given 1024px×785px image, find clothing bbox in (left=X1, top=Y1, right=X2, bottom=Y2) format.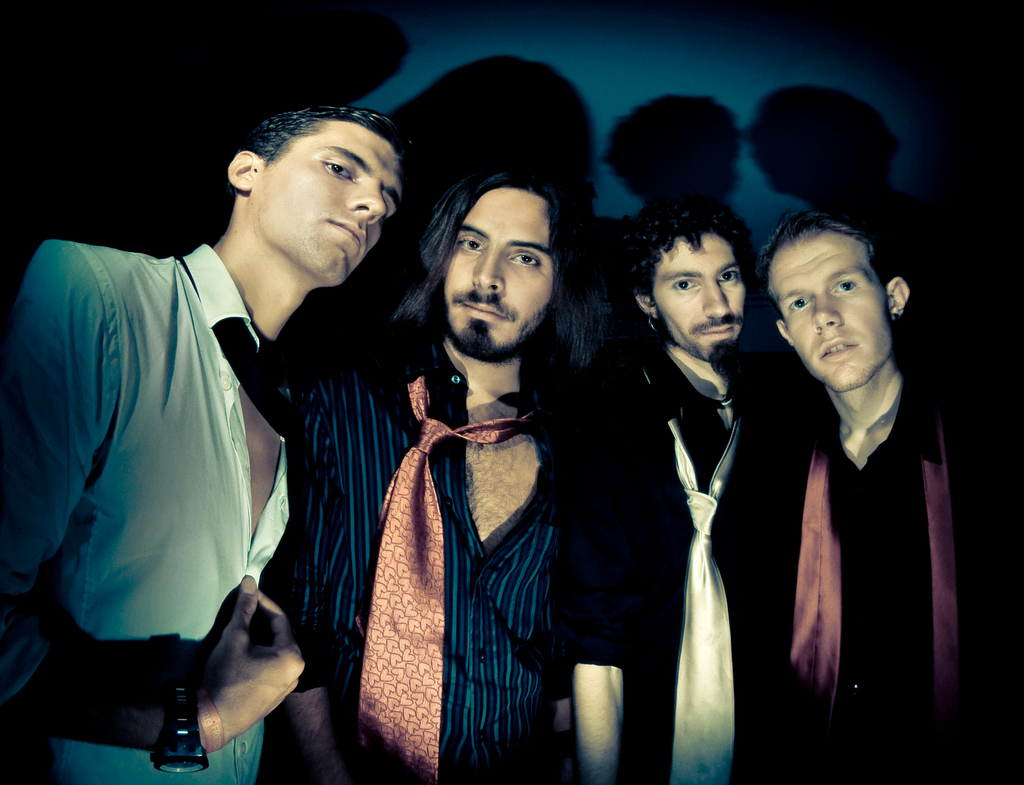
(left=756, top=374, right=1015, bottom=784).
